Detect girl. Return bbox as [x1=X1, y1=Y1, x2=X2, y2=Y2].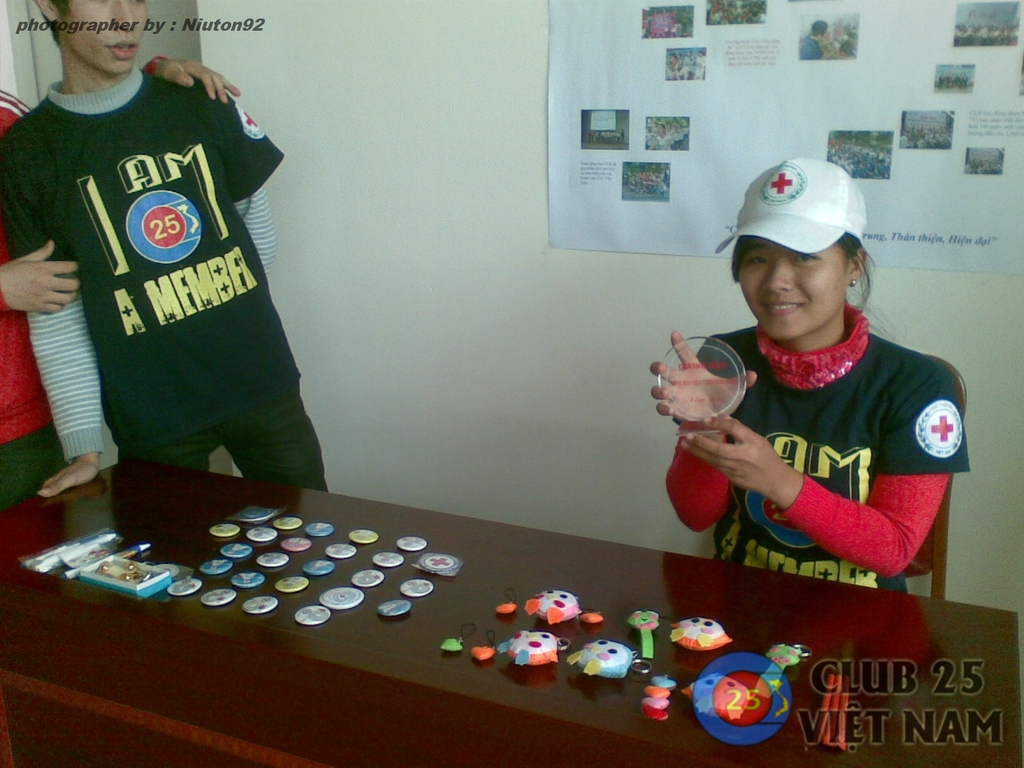
[x1=650, y1=156, x2=972, y2=593].
